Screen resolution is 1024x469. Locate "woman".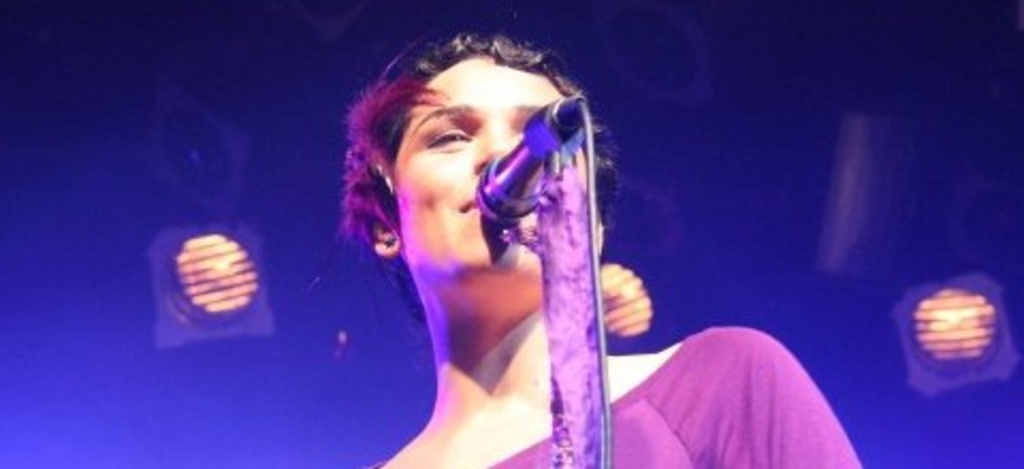
x1=213, y1=9, x2=745, y2=456.
